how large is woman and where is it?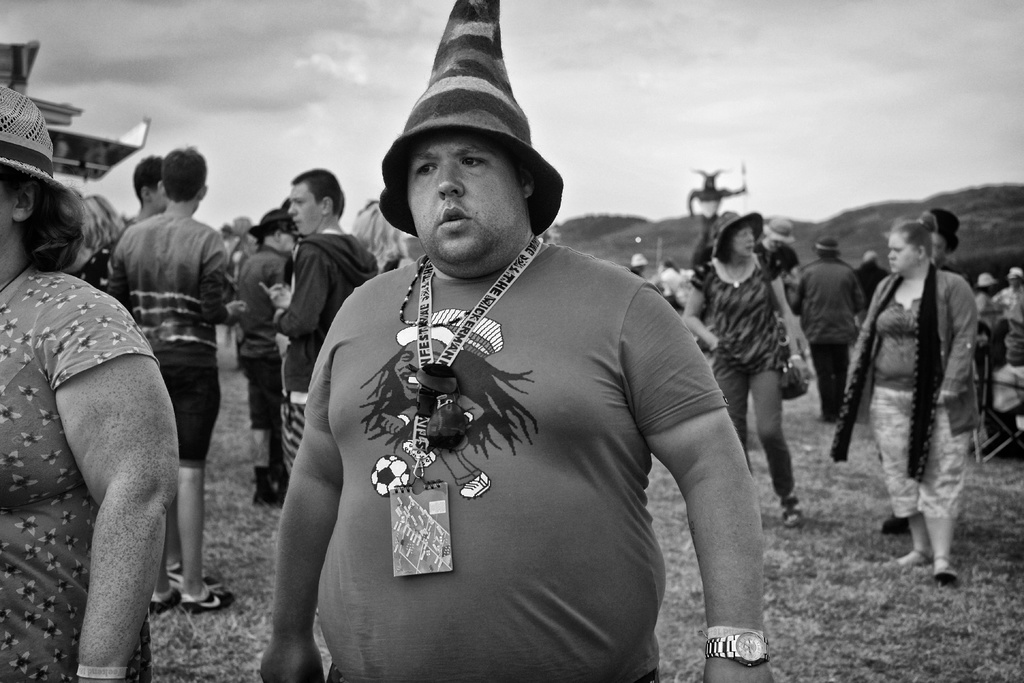
Bounding box: <bbox>676, 210, 811, 531</bbox>.
